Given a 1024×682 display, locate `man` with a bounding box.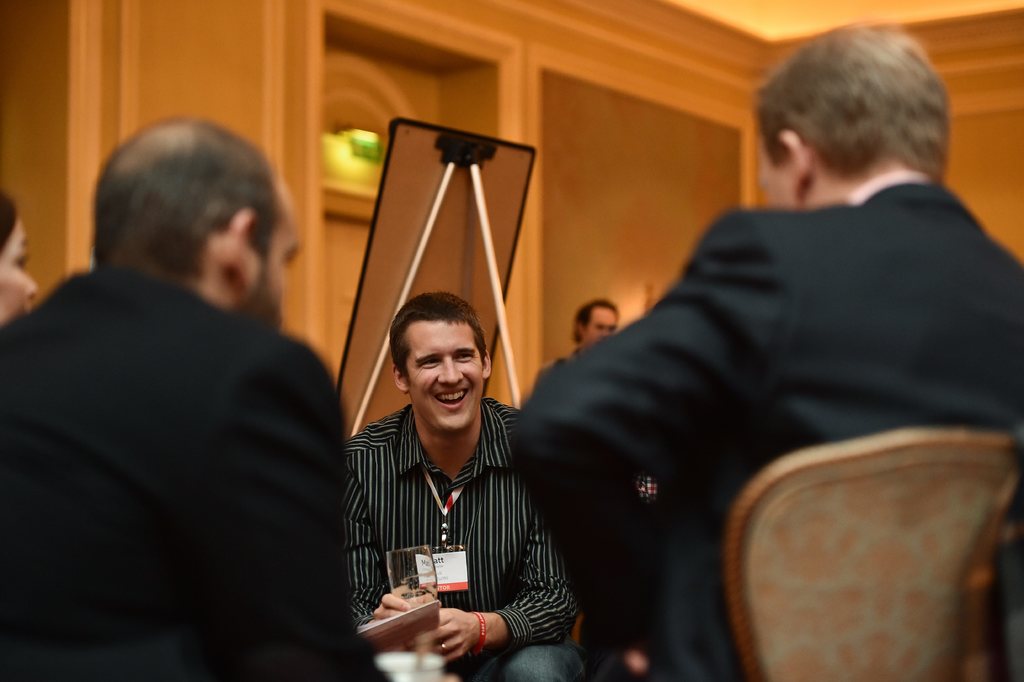
Located: pyautogui.locateOnScreen(334, 251, 575, 652).
